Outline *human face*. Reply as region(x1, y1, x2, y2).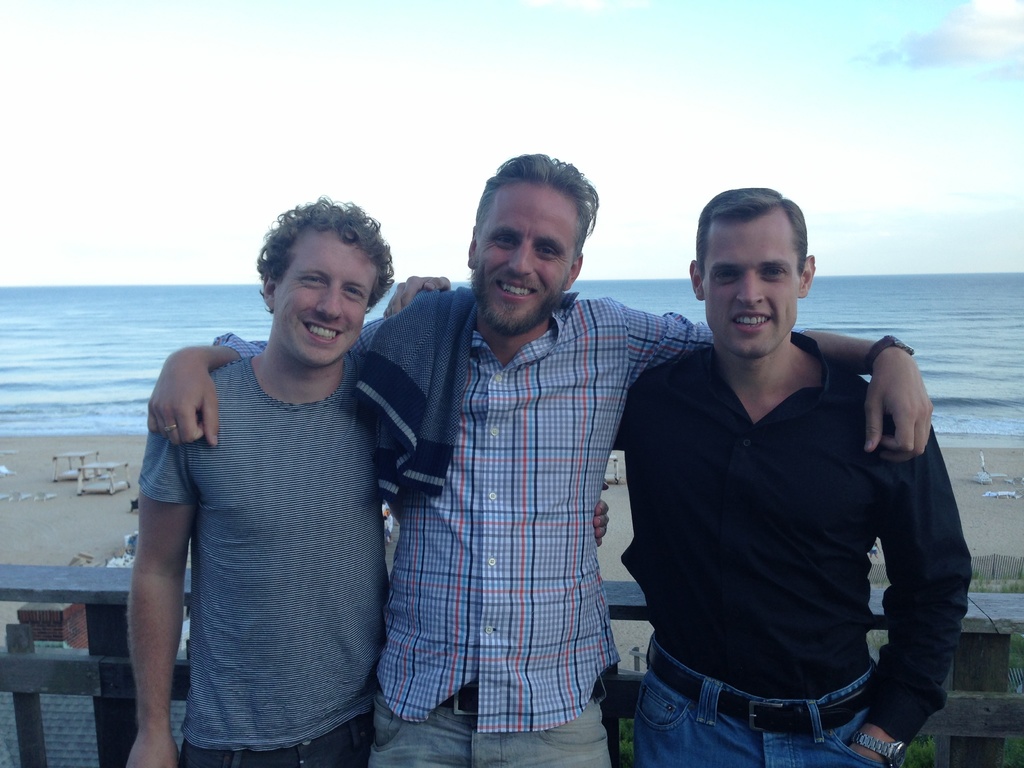
region(472, 182, 579, 332).
